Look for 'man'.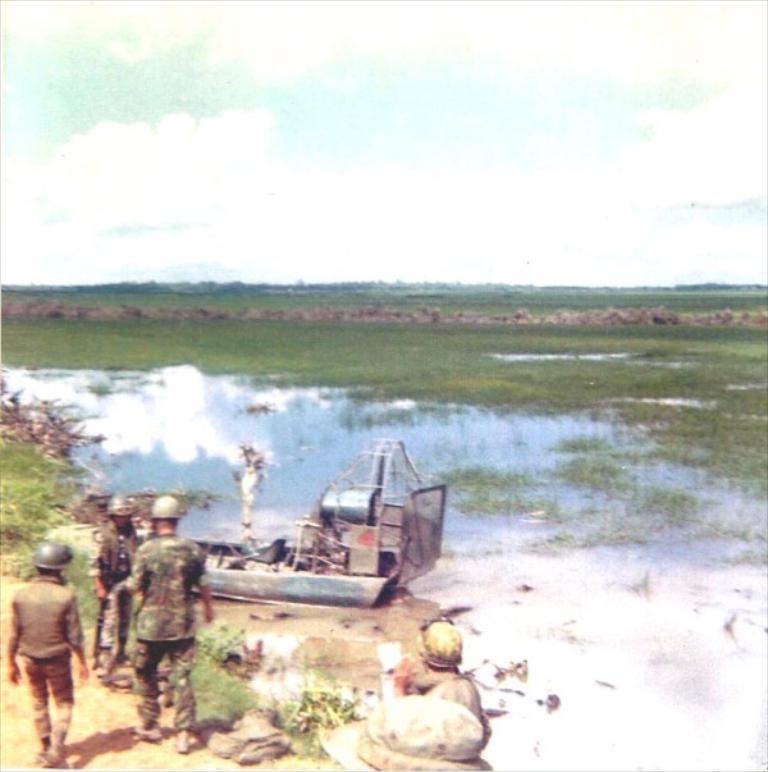
Found: {"left": 88, "top": 494, "right": 148, "bottom": 682}.
